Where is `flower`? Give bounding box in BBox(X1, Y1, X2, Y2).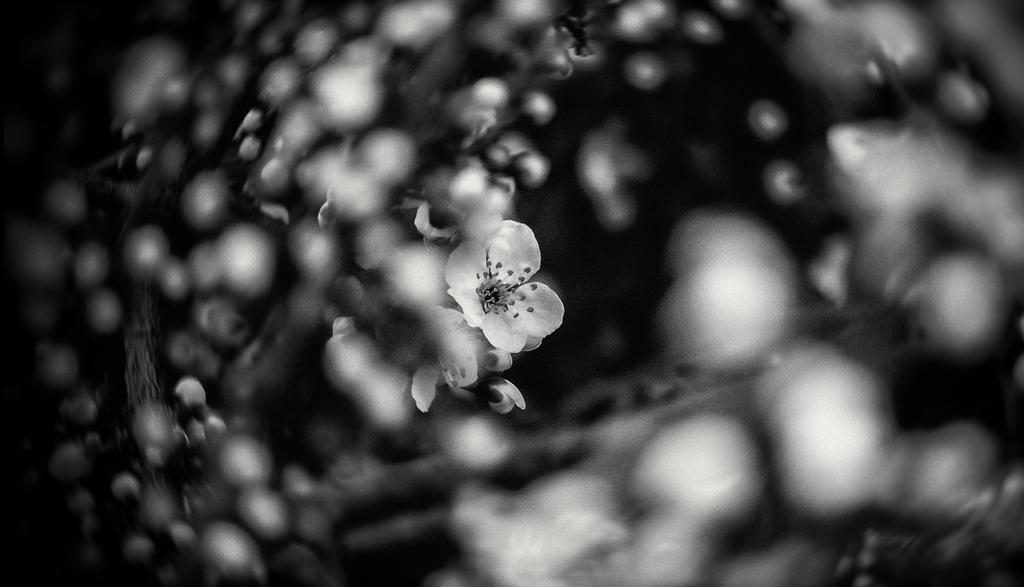
BBox(452, 214, 561, 354).
